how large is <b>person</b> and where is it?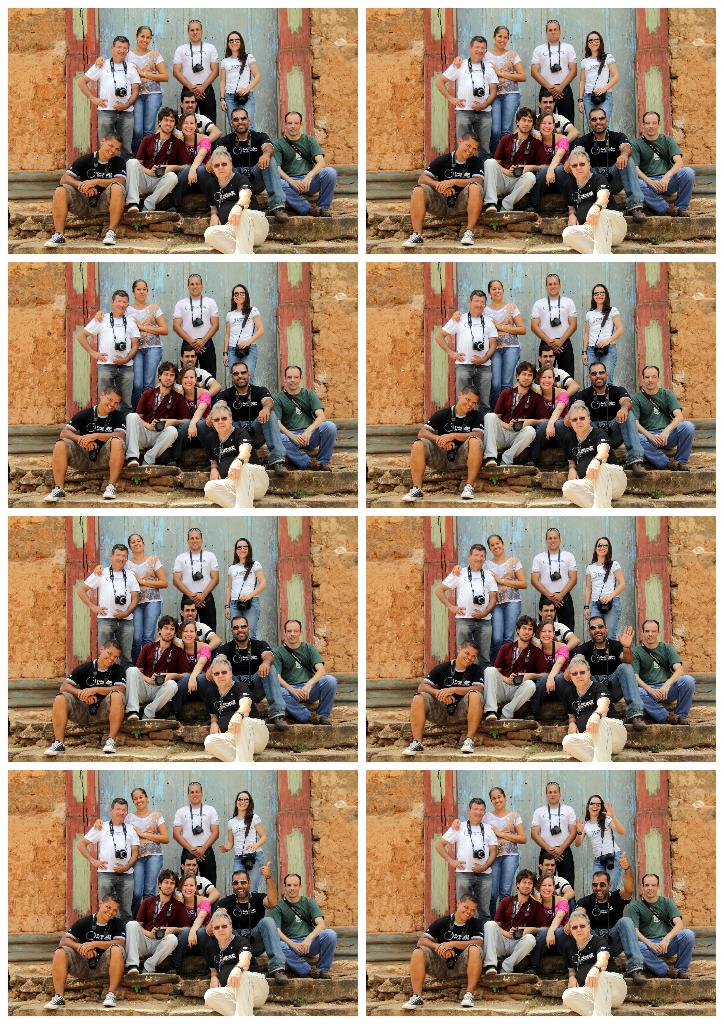
Bounding box: <bbox>399, 640, 483, 756</bbox>.
